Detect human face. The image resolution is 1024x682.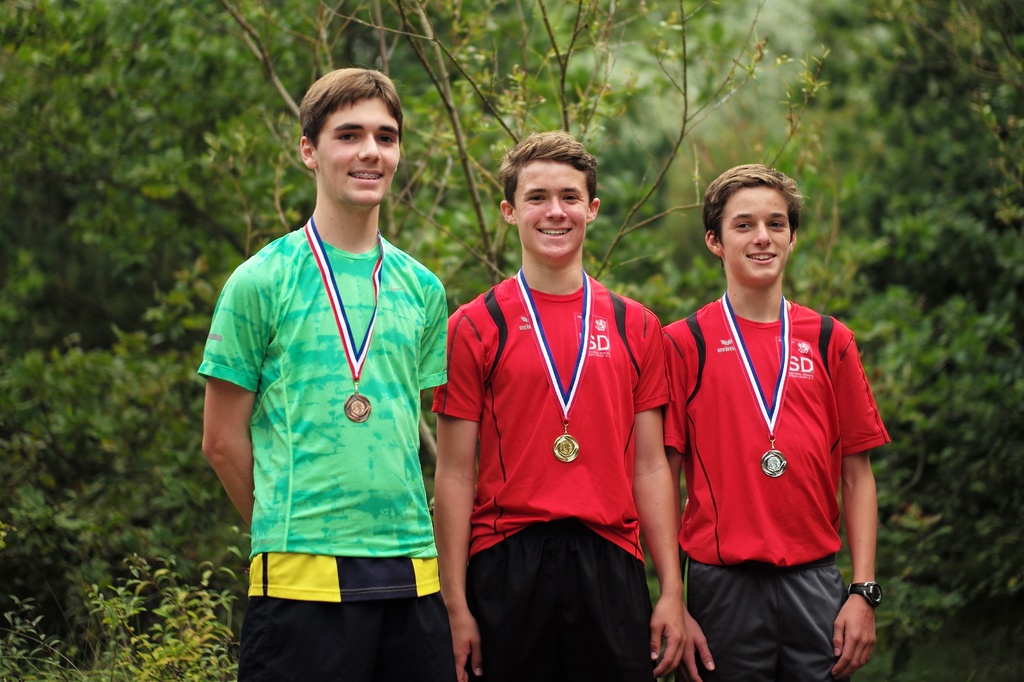
box(723, 184, 792, 292).
